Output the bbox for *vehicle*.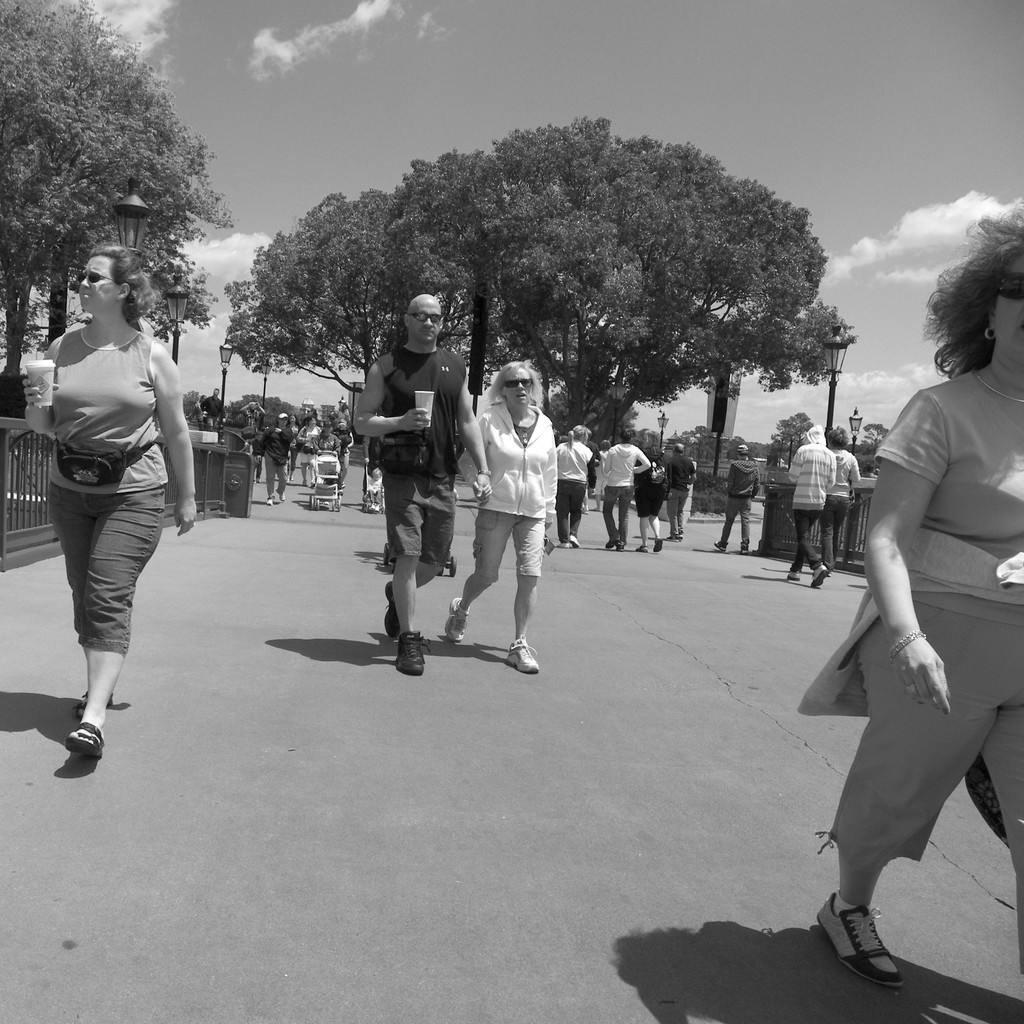
pyautogui.locateOnScreen(360, 459, 385, 510).
